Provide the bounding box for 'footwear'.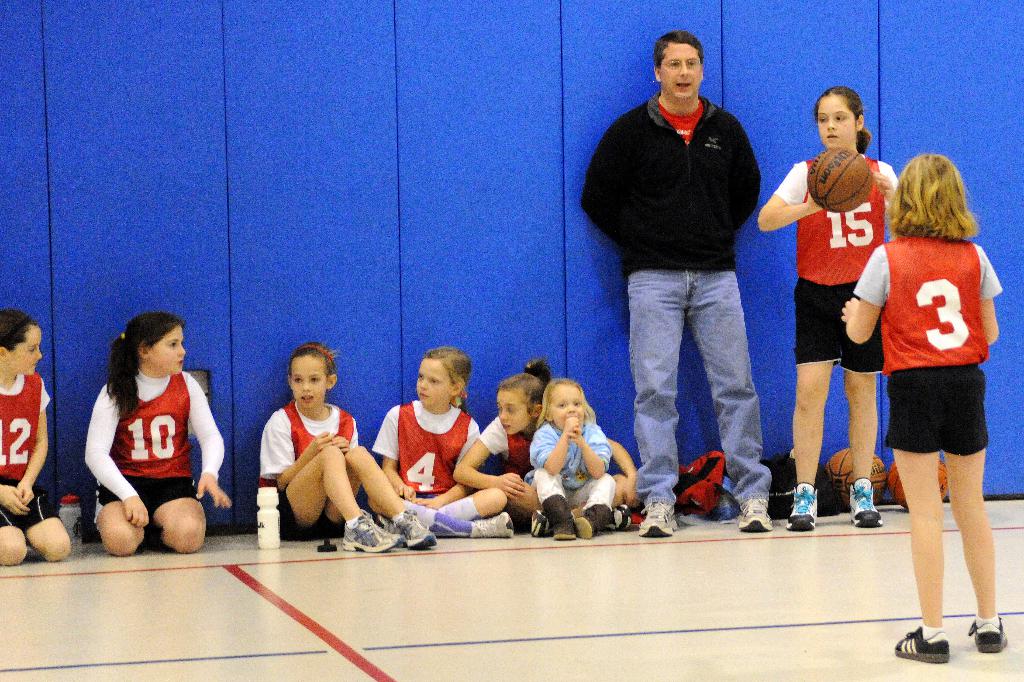
(895,629,952,666).
